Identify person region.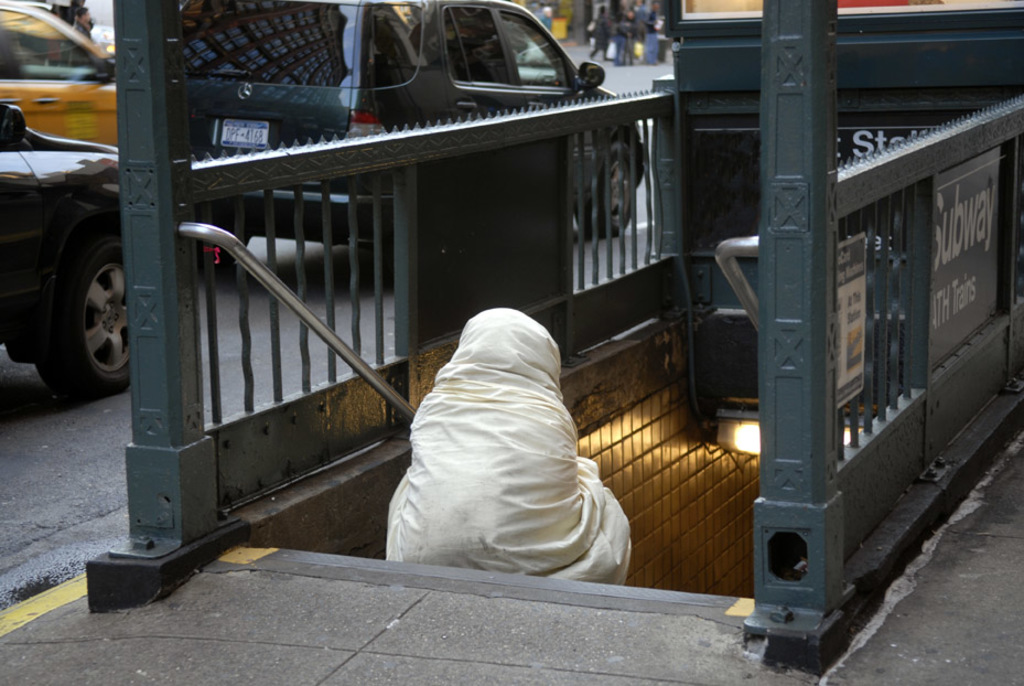
Region: {"left": 352, "top": 265, "right": 640, "bottom": 581}.
